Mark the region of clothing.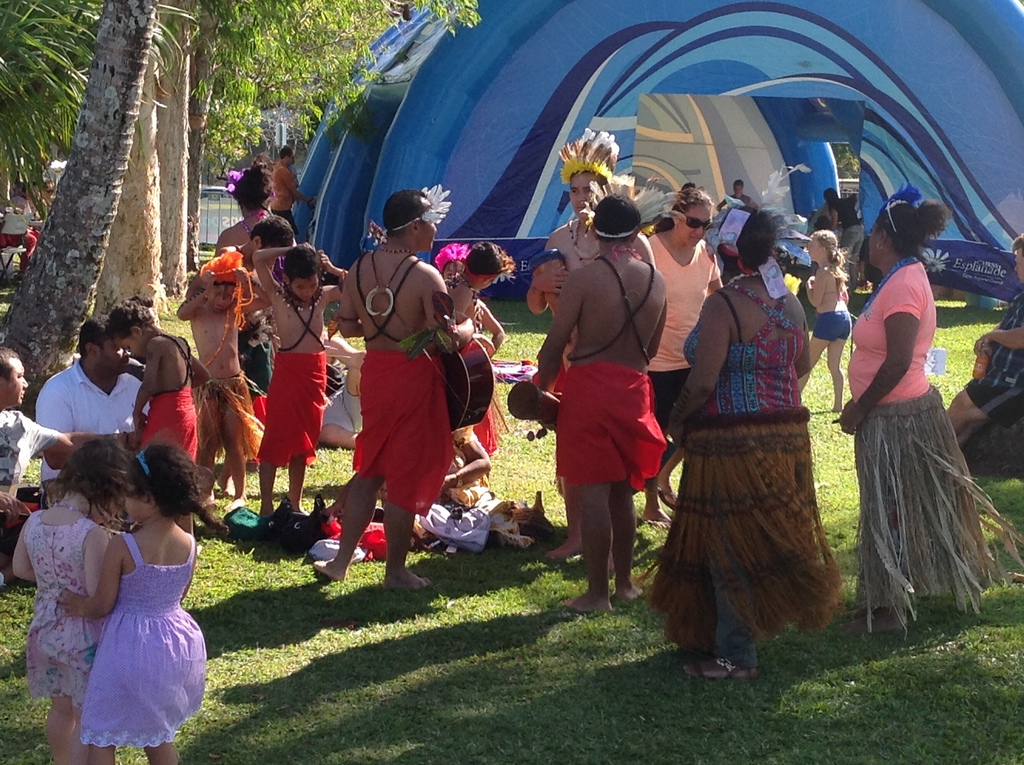
Region: [left=641, top=227, right=727, bottom=442].
